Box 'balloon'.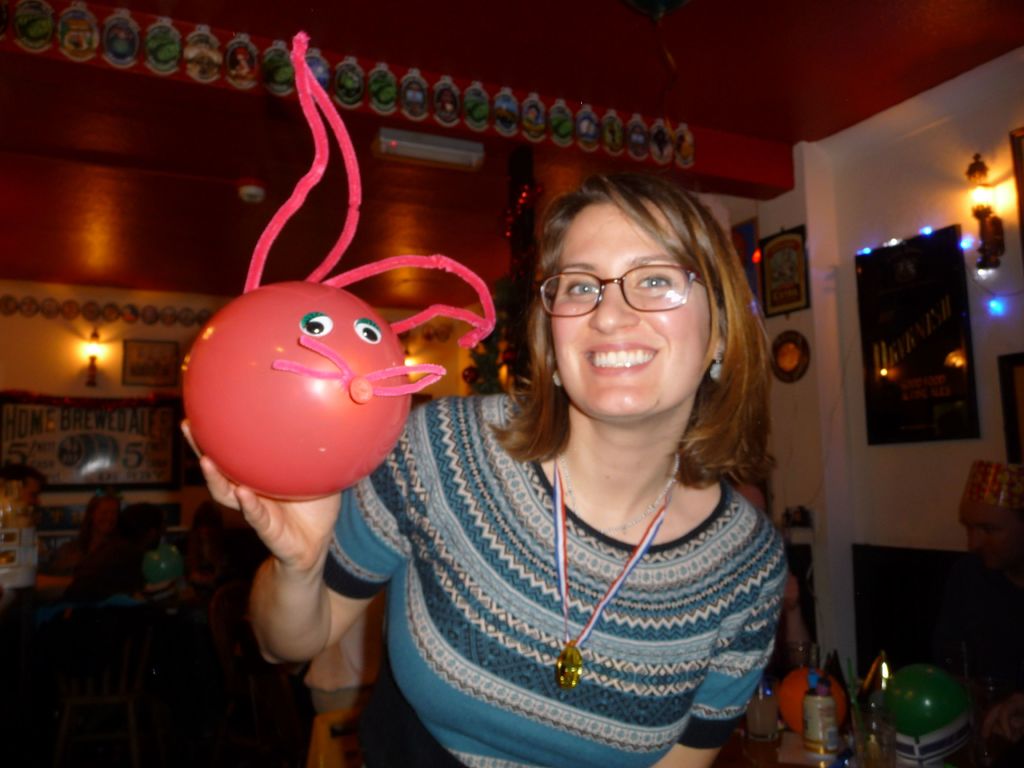
[186, 280, 412, 502].
